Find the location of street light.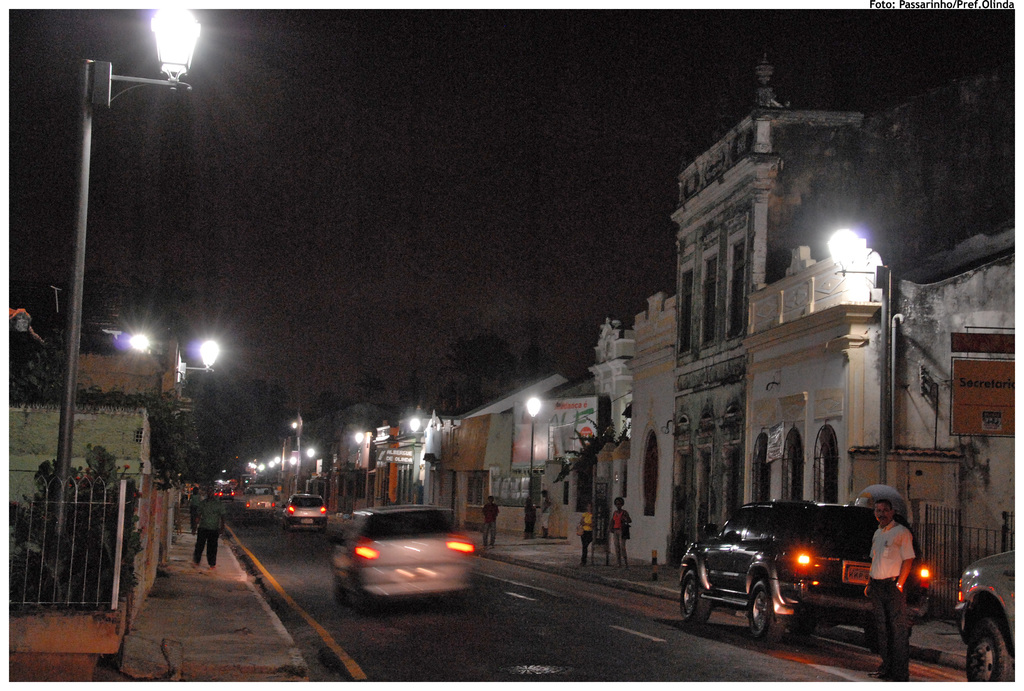
Location: BBox(521, 397, 548, 541).
